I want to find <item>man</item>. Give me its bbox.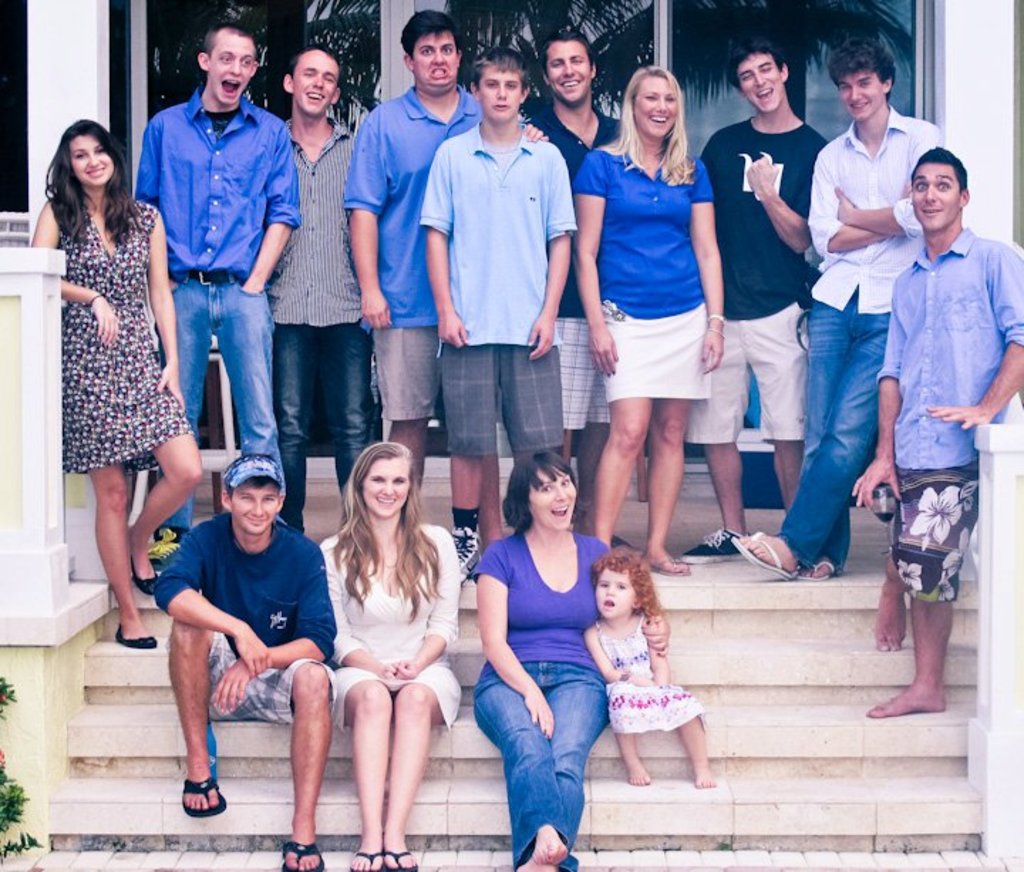
(724,36,944,580).
